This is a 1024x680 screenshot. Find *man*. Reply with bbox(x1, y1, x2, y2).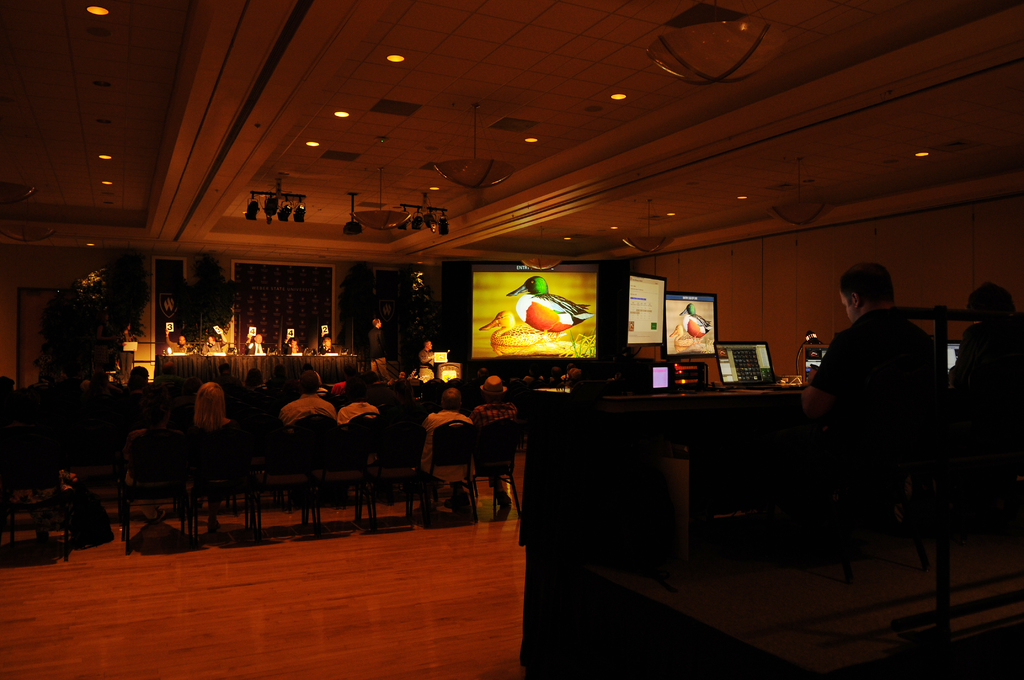
bbox(200, 327, 228, 355).
